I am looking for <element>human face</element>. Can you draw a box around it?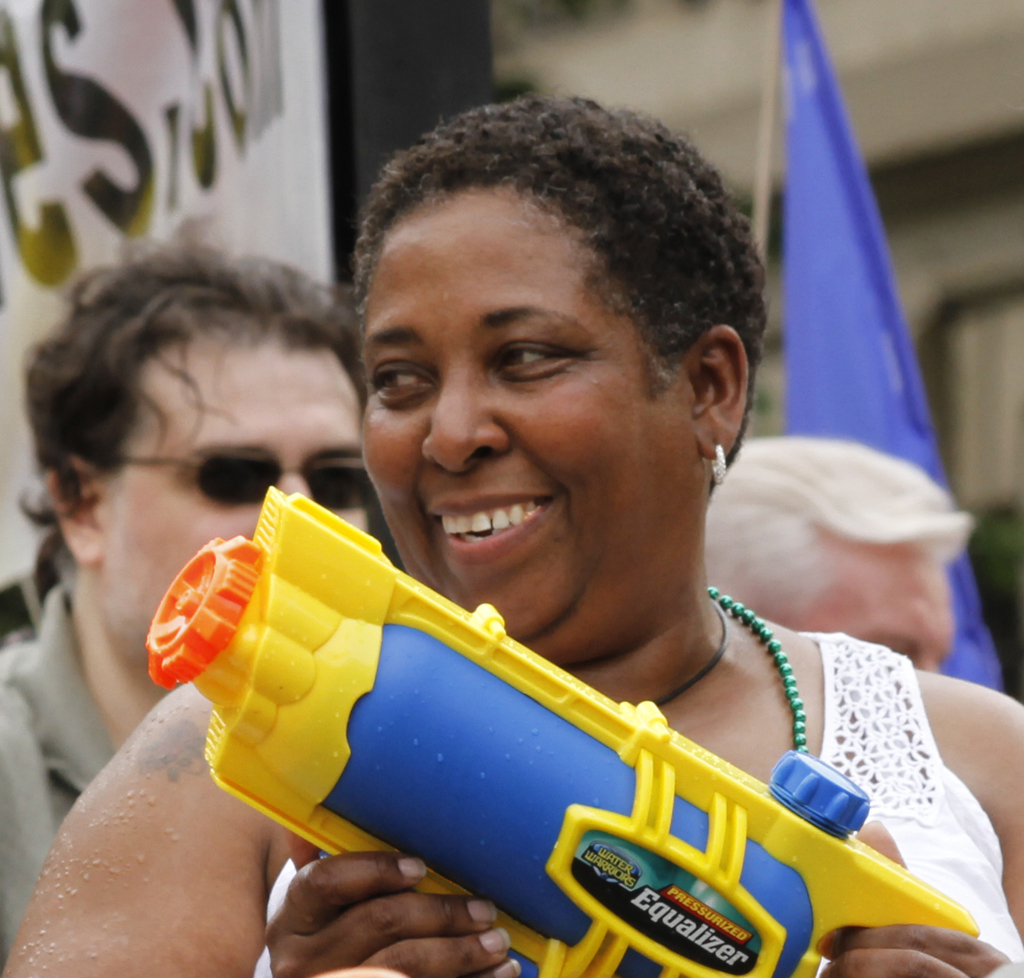
Sure, the bounding box is <region>803, 539, 959, 670</region>.
